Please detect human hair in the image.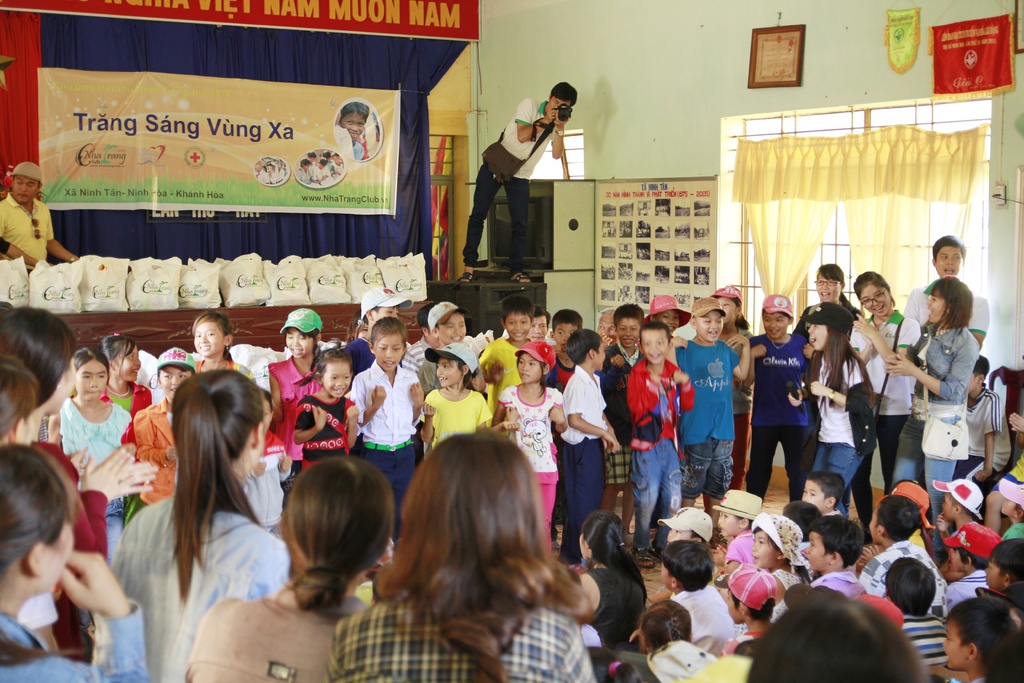
[0, 300, 76, 411].
